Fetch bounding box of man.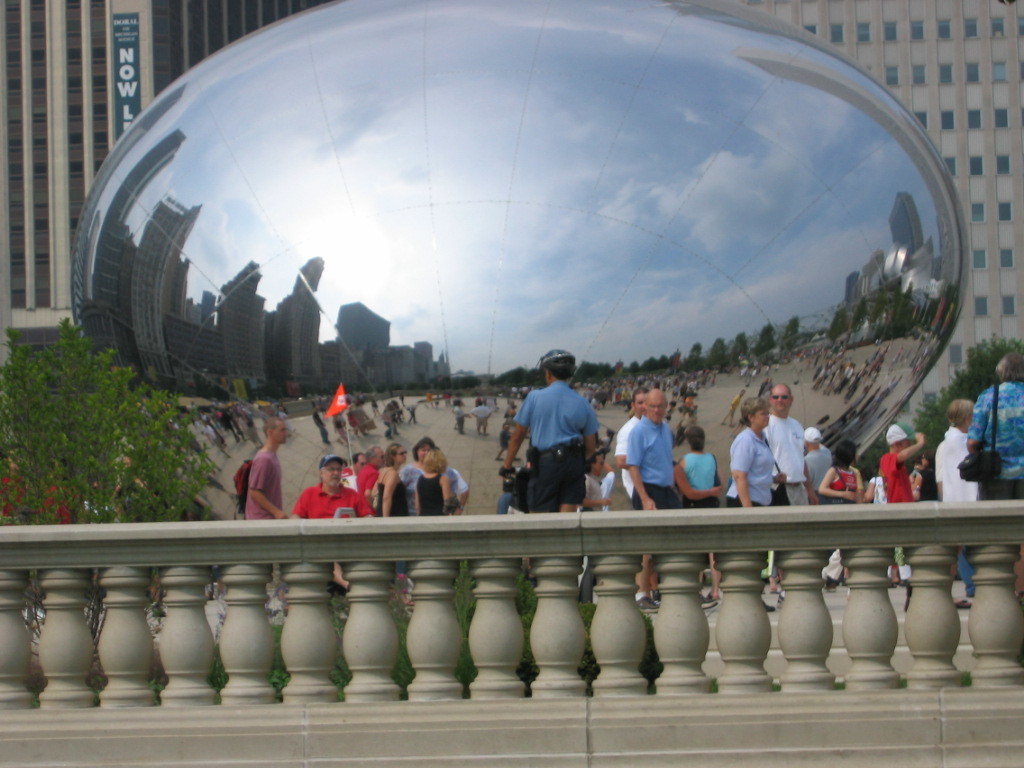
Bbox: (878, 419, 925, 506).
